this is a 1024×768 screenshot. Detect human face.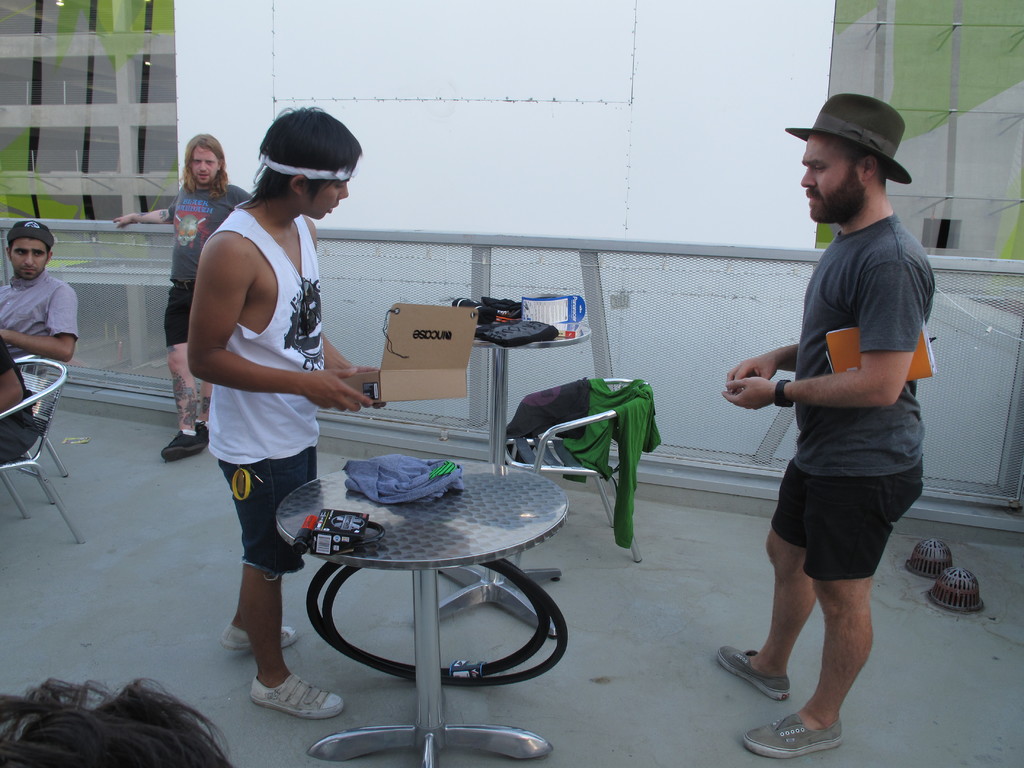
box=[801, 131, 860, 223].
